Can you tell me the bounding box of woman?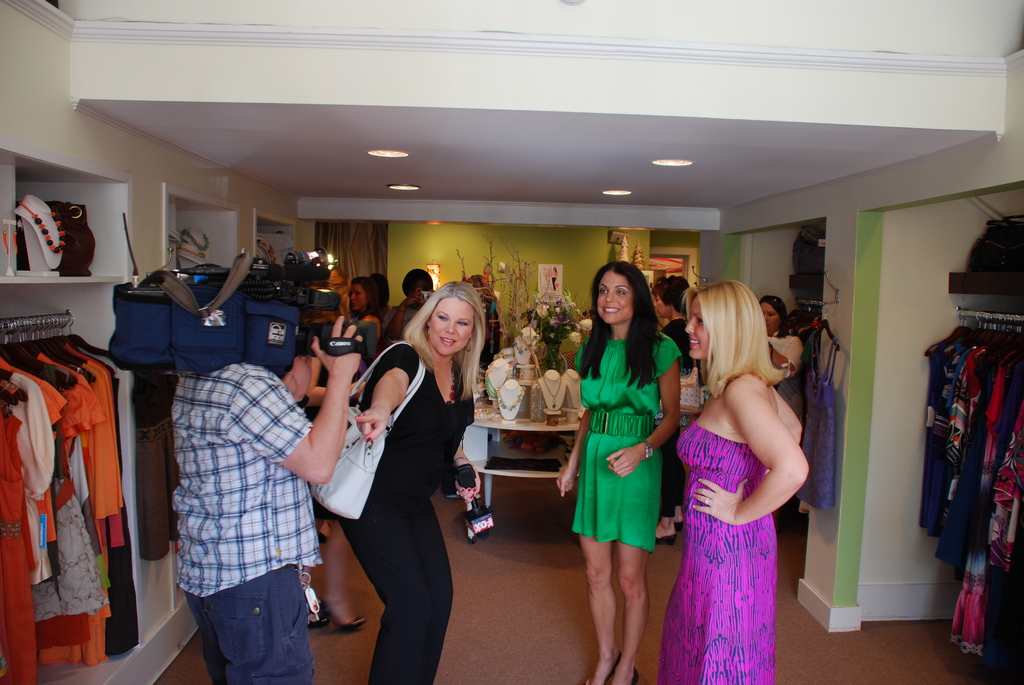
bbox=[764, 294, 801, 387].
